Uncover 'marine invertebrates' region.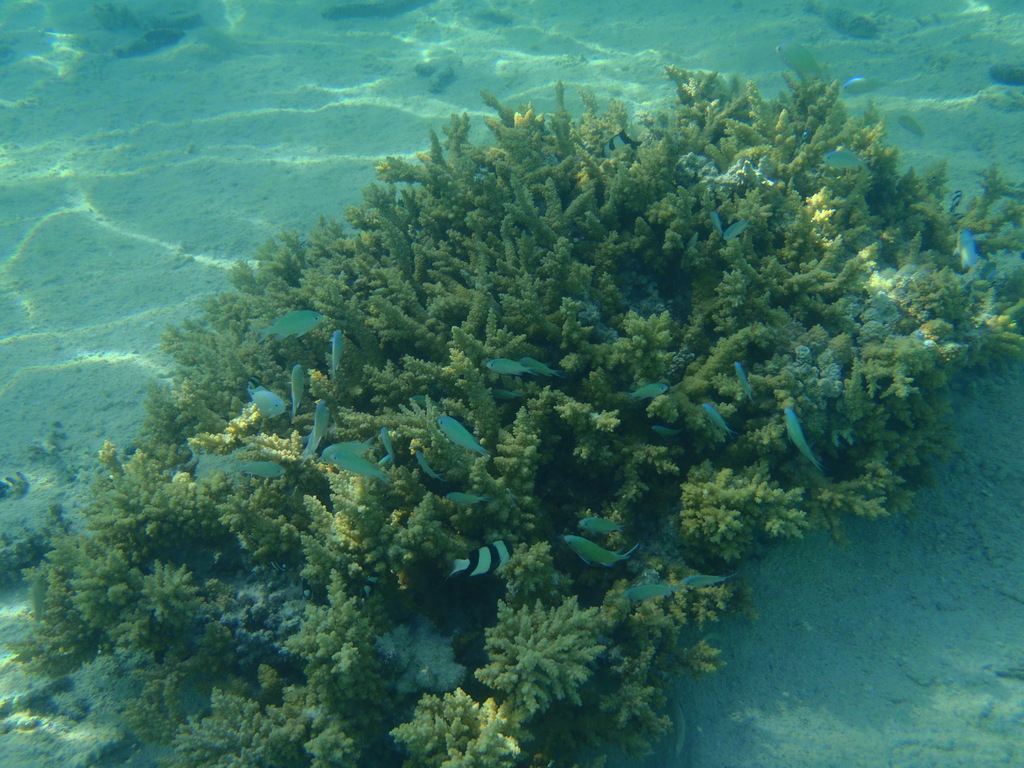
Uncovered: crop(0, 65, 1012, 767).
